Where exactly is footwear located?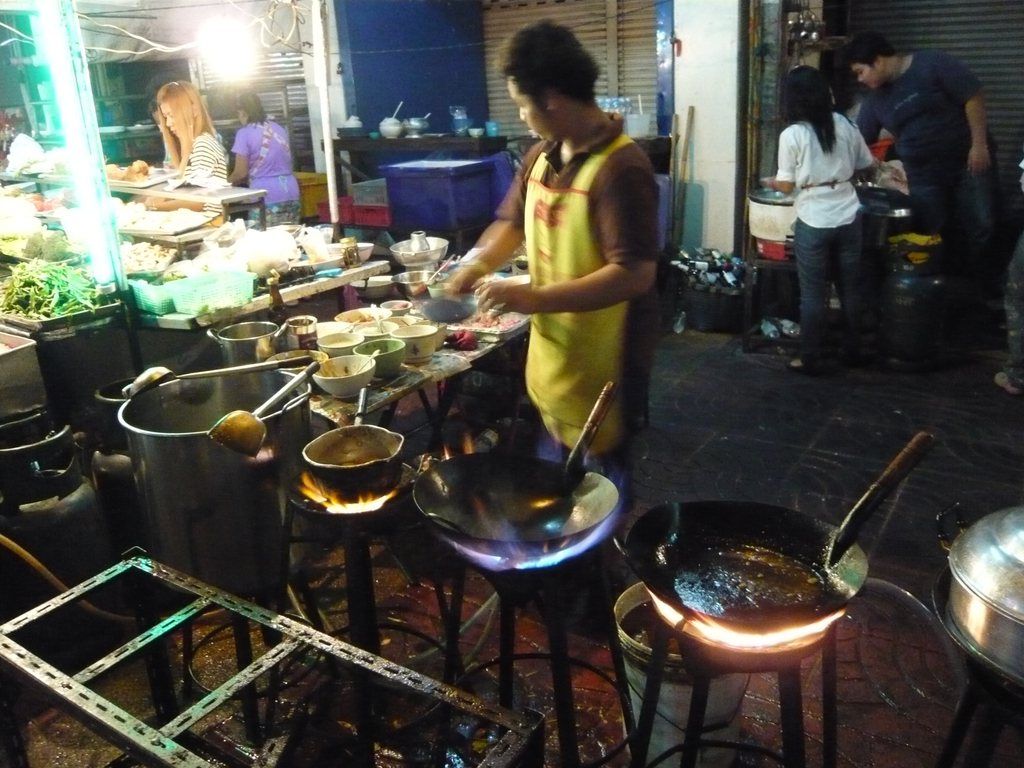
Its bounding box is bbox=[778, 352, 824, 371].
